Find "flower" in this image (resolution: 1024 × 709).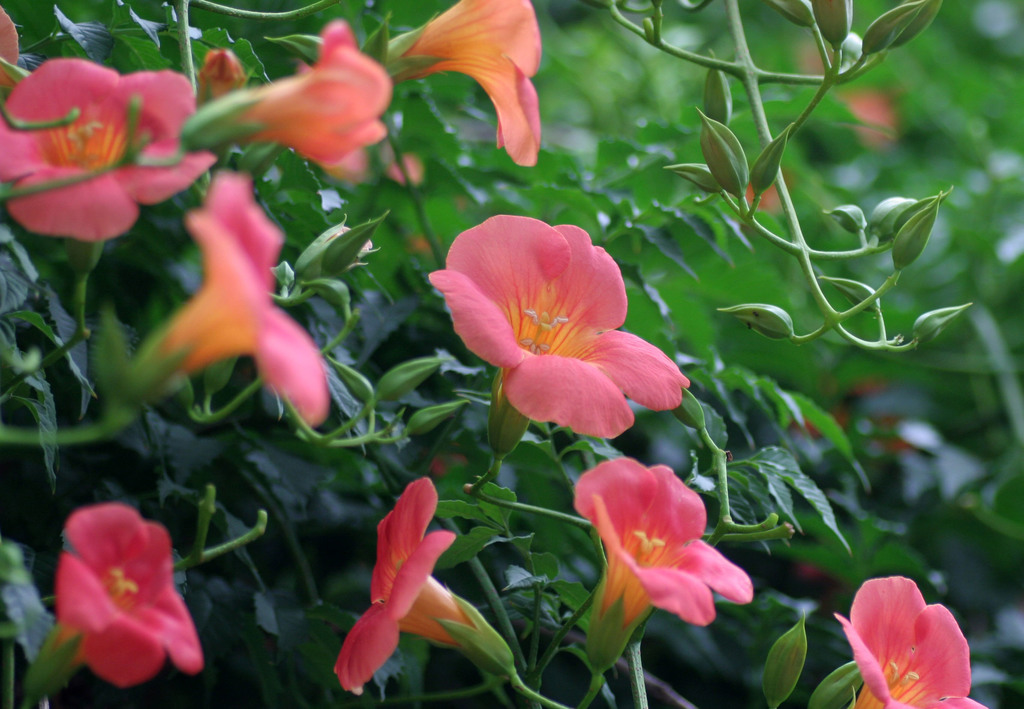
crop(183, 17, 389, 176).
